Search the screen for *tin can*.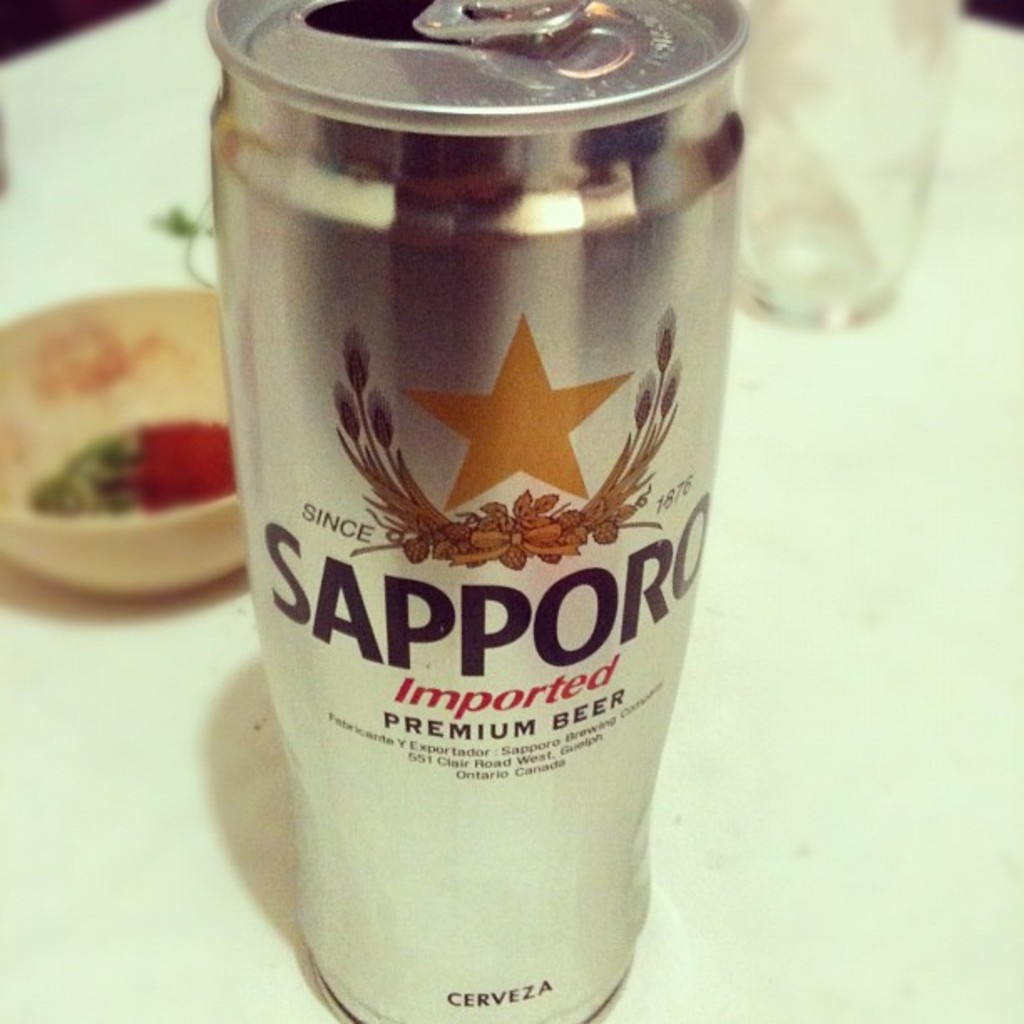
Found at region(201, 2, 743, 1022).
